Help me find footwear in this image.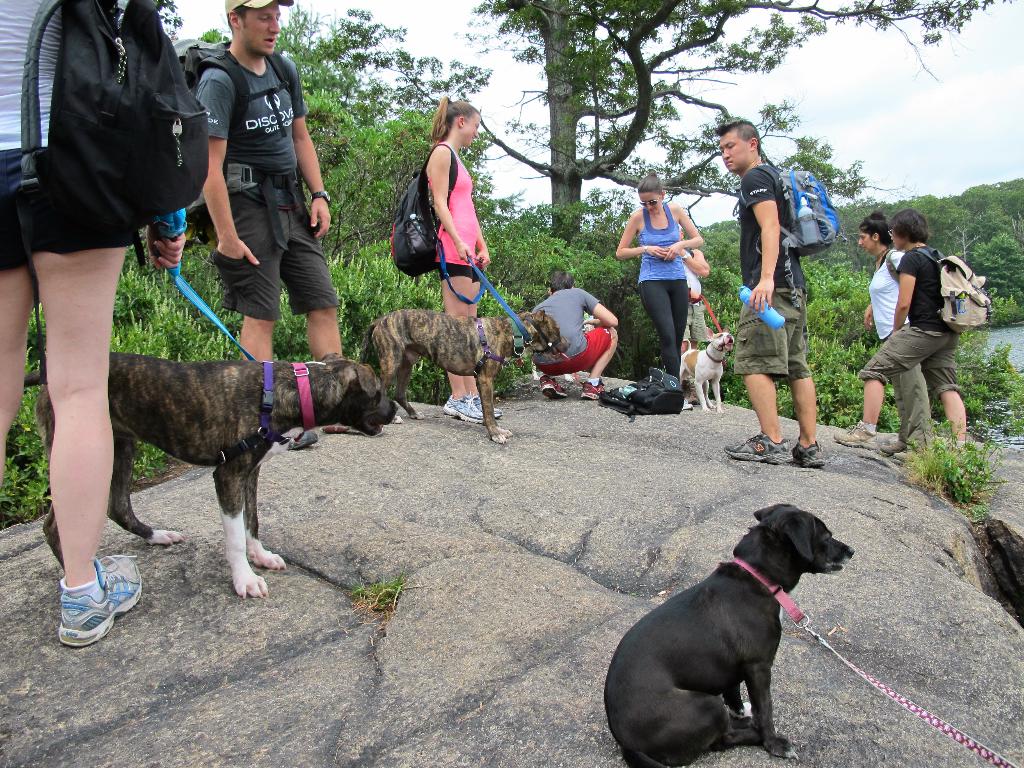
Found it: x1=47 y1=557 x2=134 y2=642.
